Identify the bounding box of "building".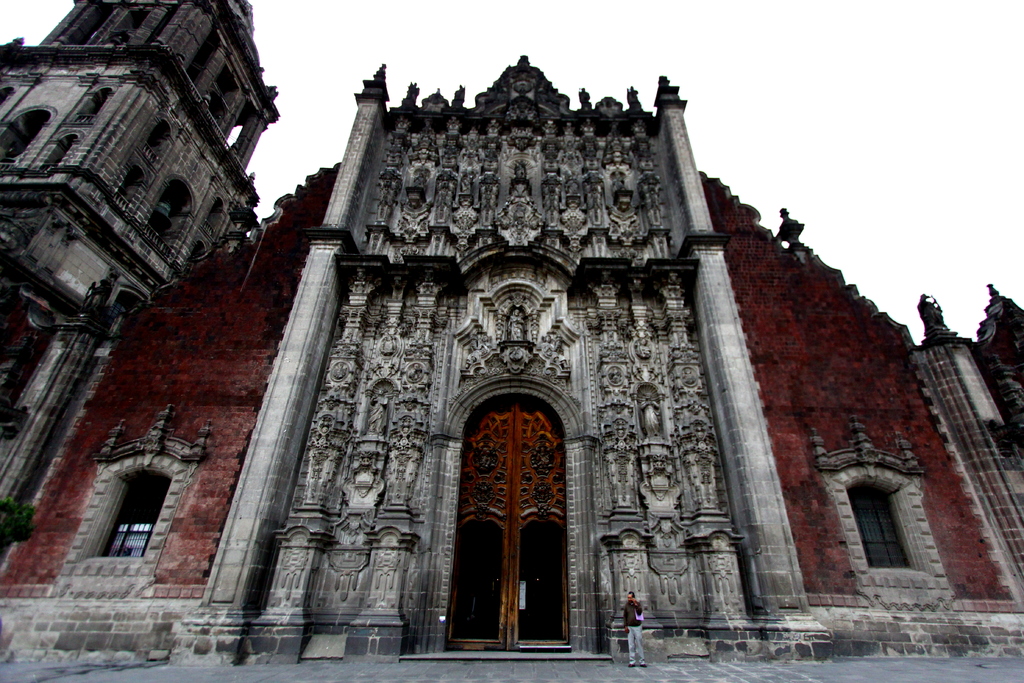
<bbox>0, 51, 1023, 667</bbox>.
